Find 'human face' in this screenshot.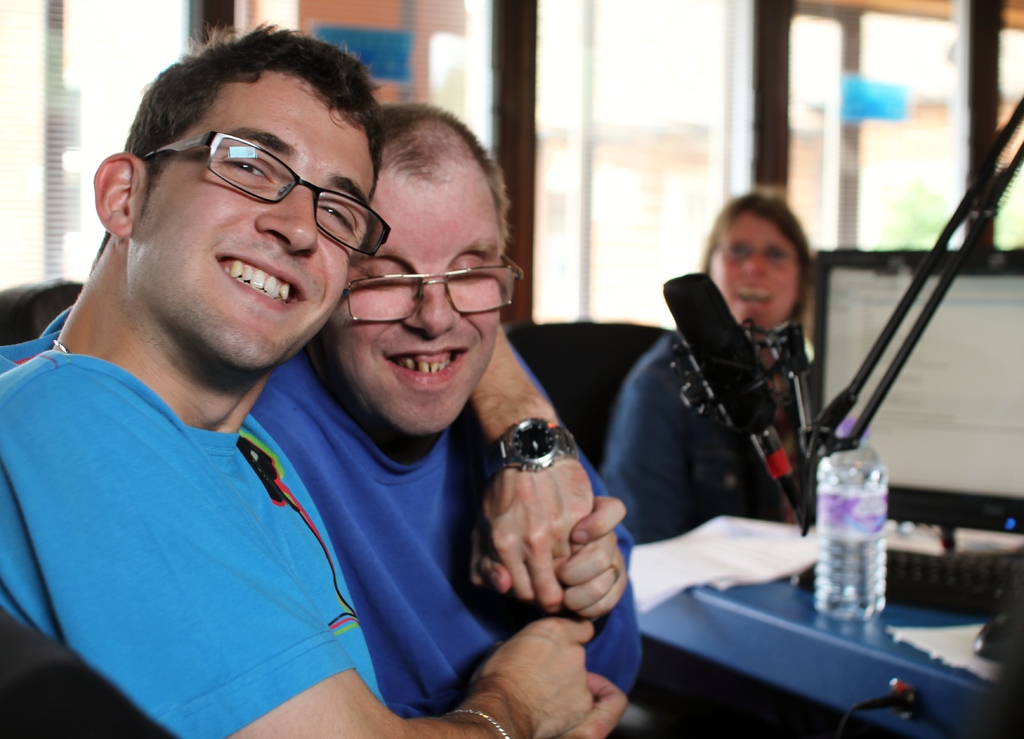
The bounding box for 'human face' is rect(705, 204, 801, 338).
